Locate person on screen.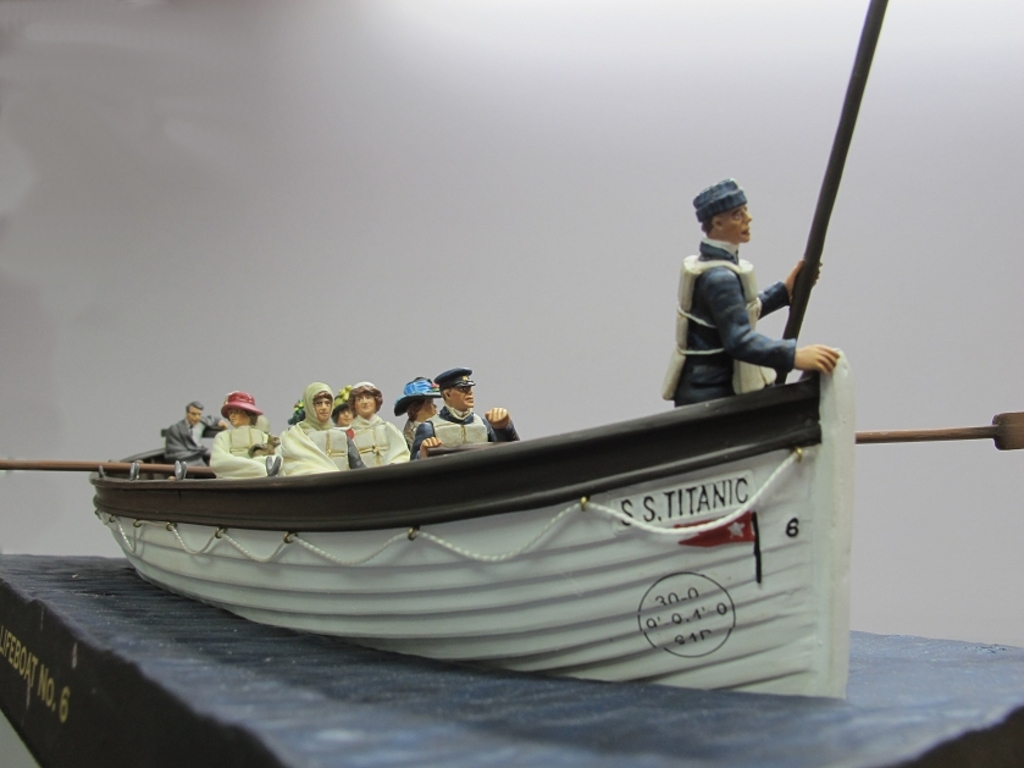
On screen at box=[209, 391, 279, 477].
